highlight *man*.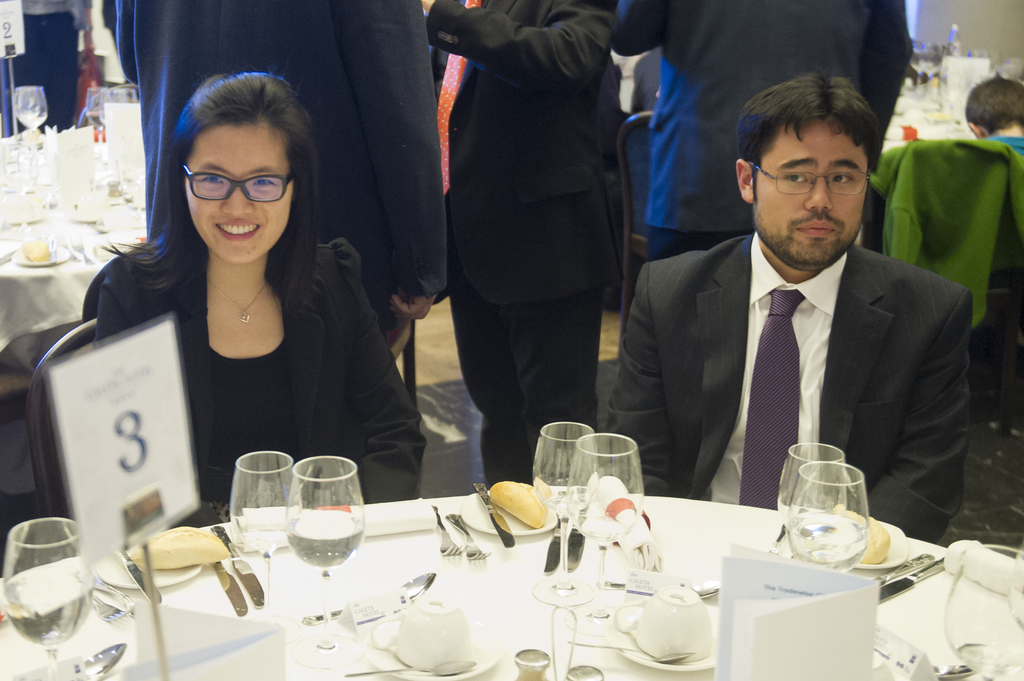
Highlighted region: [x1=606, y1=0, x2=909, y2=269].
